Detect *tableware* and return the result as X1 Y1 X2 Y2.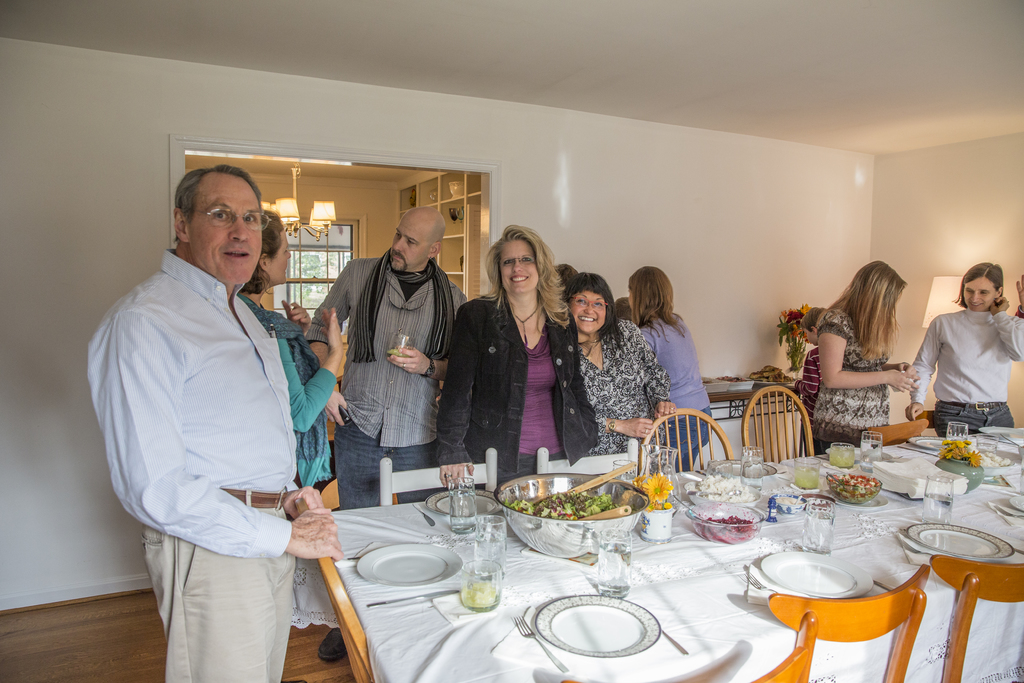
422 481 504 523.
